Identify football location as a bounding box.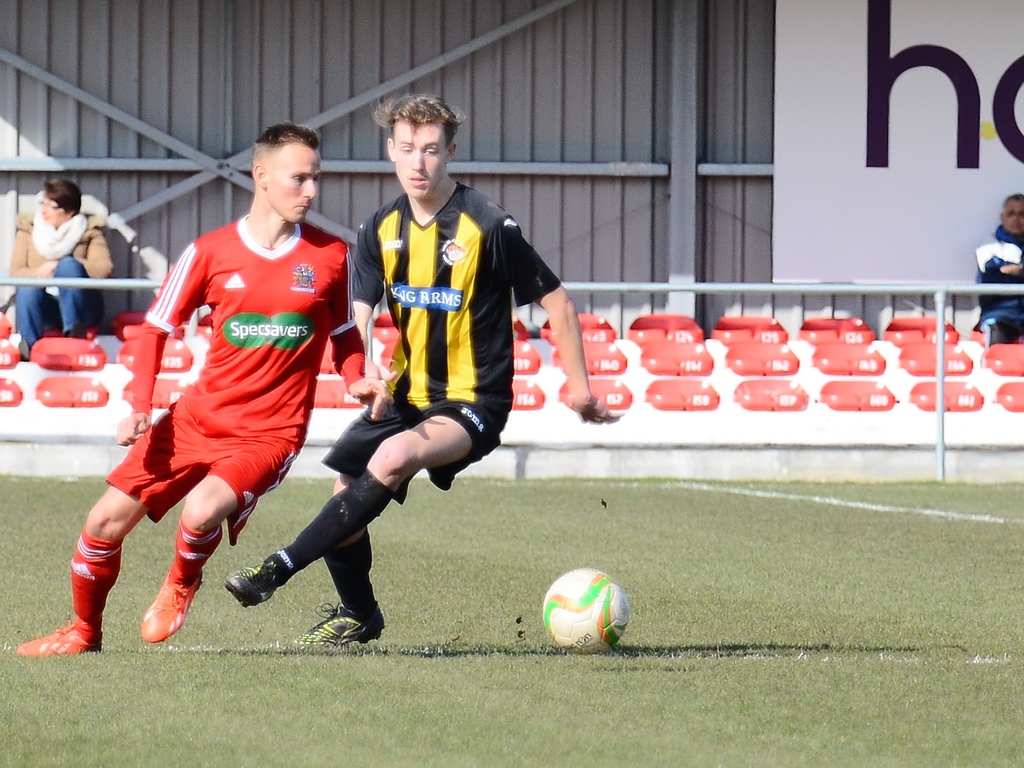
538/564/633/657.
